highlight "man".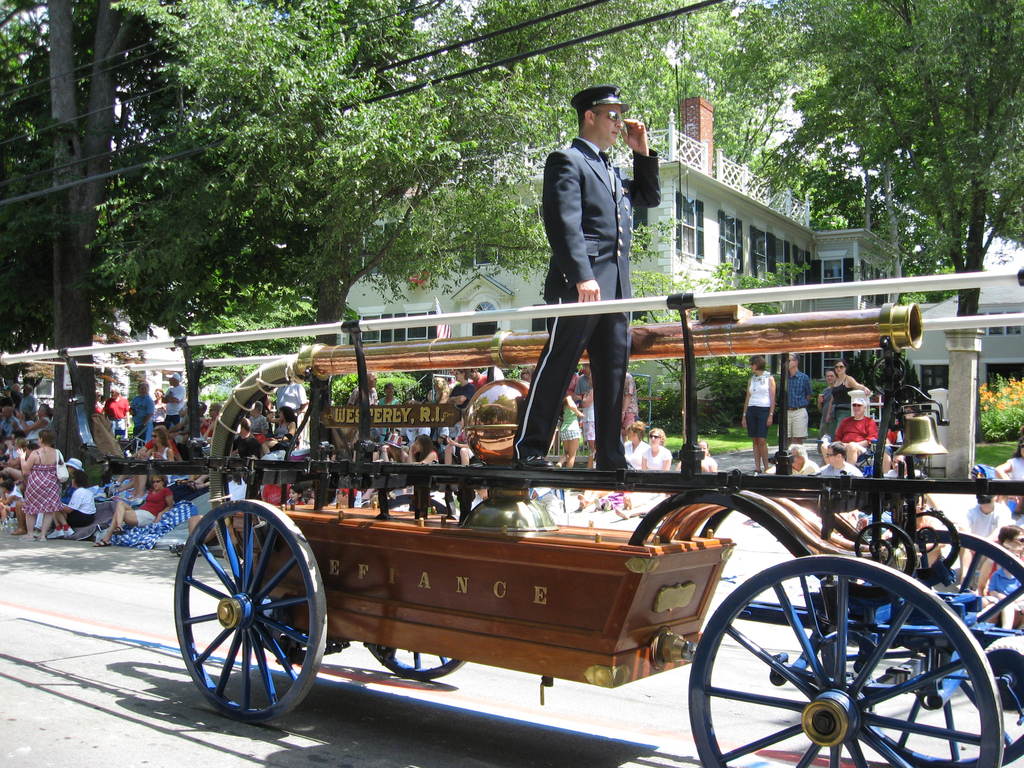
Highlighted region: <box>268,381,307,414</box>.
